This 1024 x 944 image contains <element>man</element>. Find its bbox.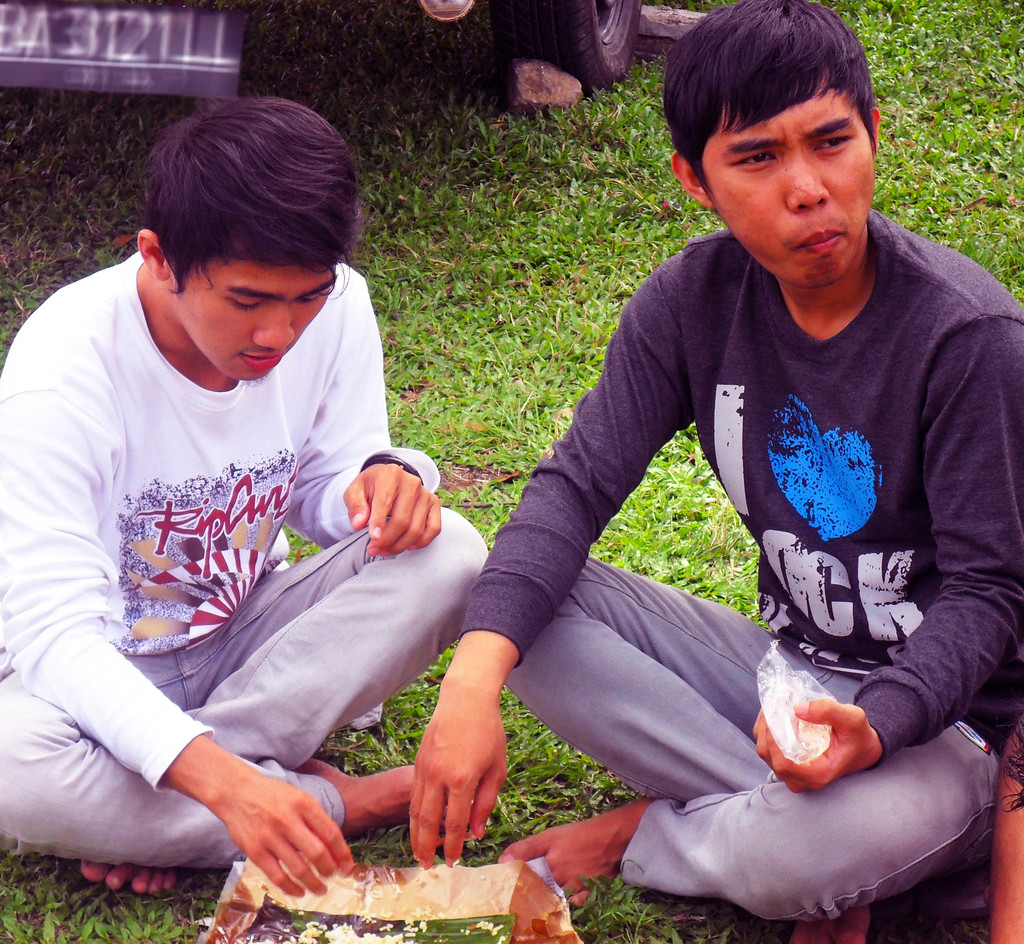
[0, 92, 489, 901].
